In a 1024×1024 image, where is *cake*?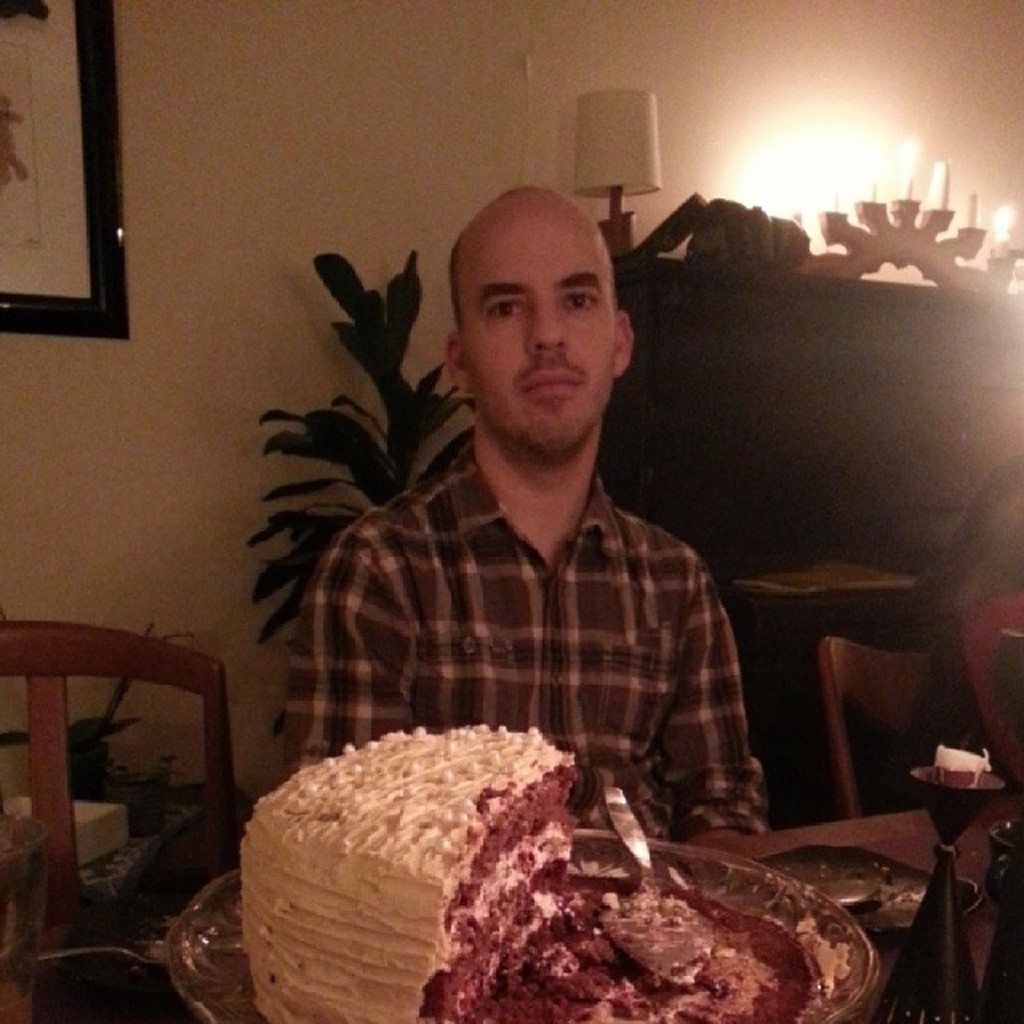
{"left": 235, "top": 725, "right": 581, "bottom": 1022}.
